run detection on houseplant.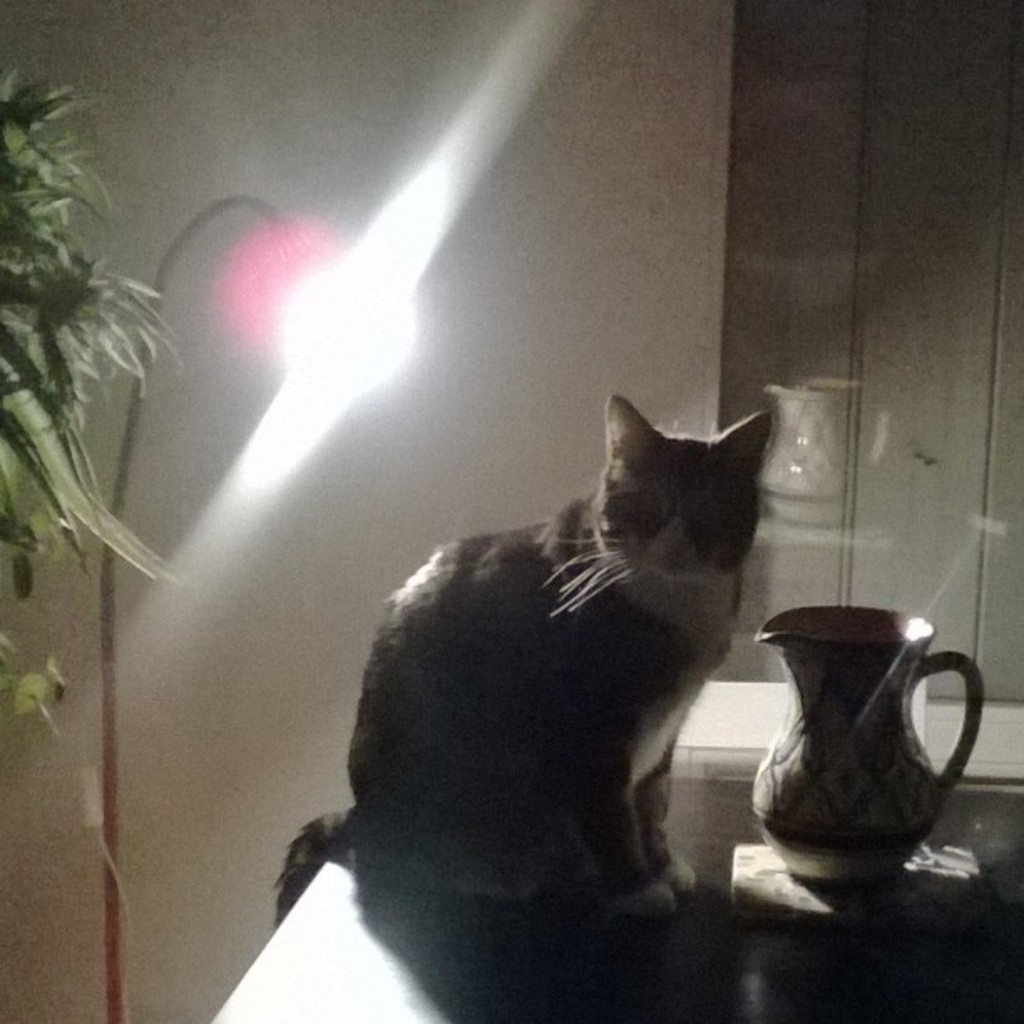
Result: (x1=0, y1=62, x2=174, y2=709).
